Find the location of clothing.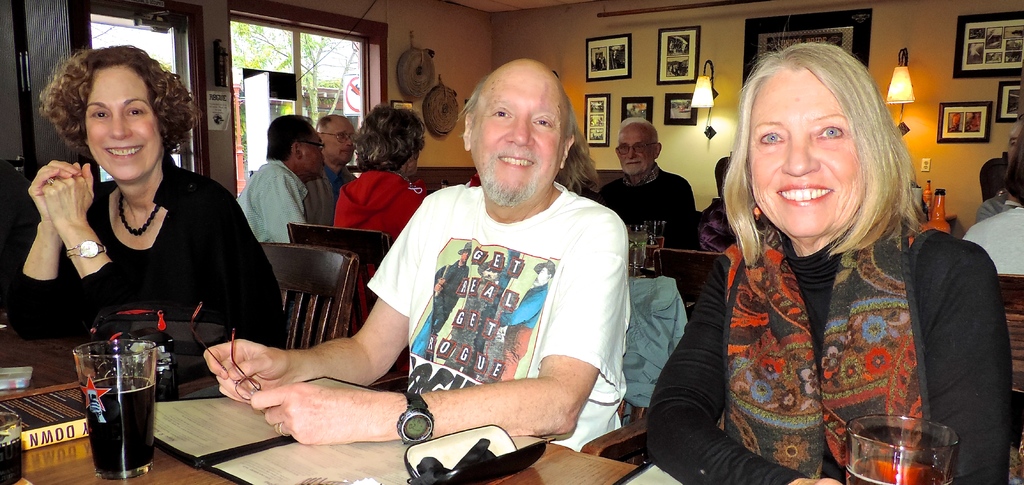
Location: (x1=236, y1=156, x2=307, y2=246).
